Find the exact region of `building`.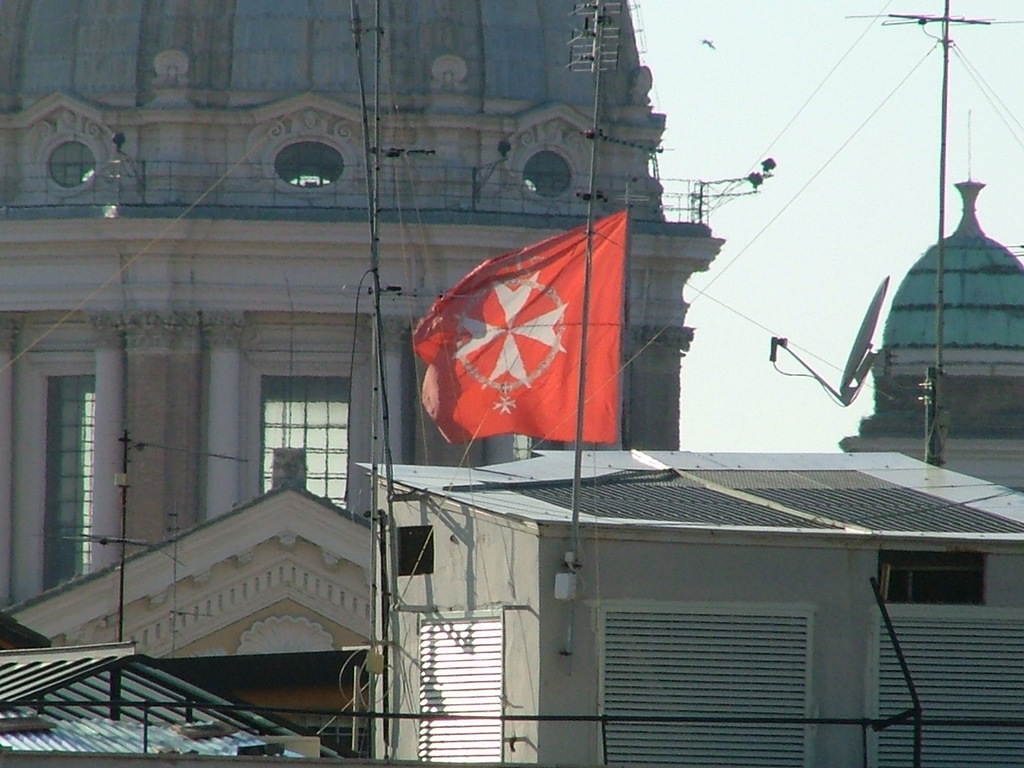
Exact region: box(358, 456, 1023, 767).
